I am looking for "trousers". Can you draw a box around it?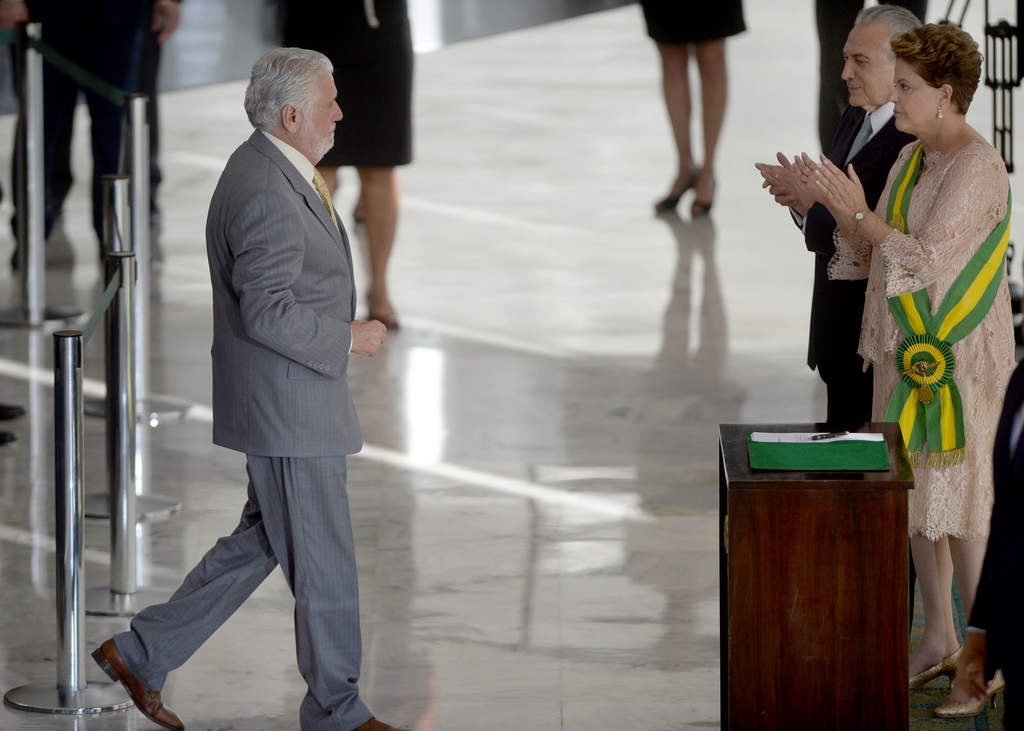
Sure, the bounding box is box=[125, 28, 166, 213].
